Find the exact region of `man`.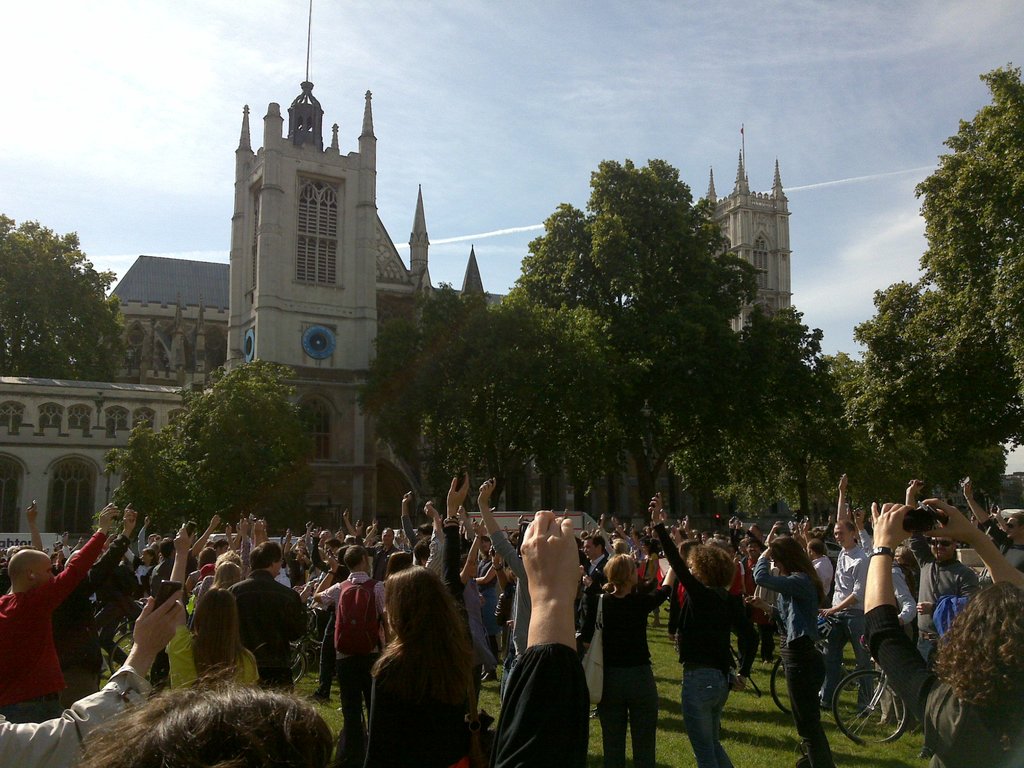
Exact region: rect(861, 500, 1023, 767).
